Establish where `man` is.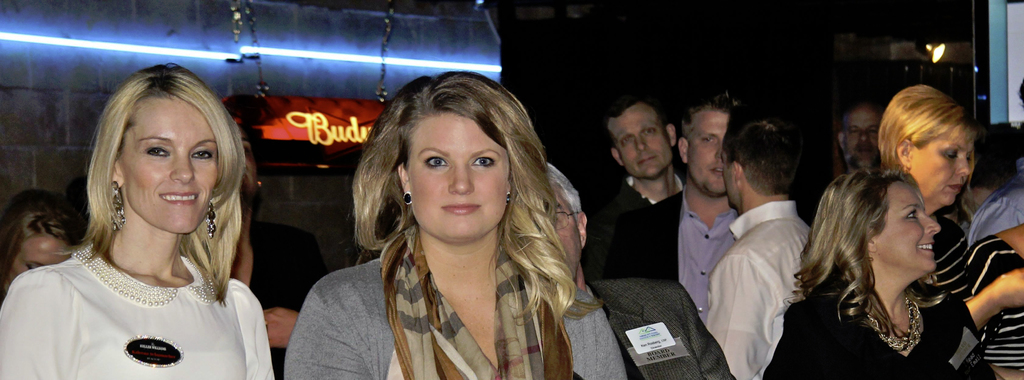
Established at (836, 103, 891, 154).
